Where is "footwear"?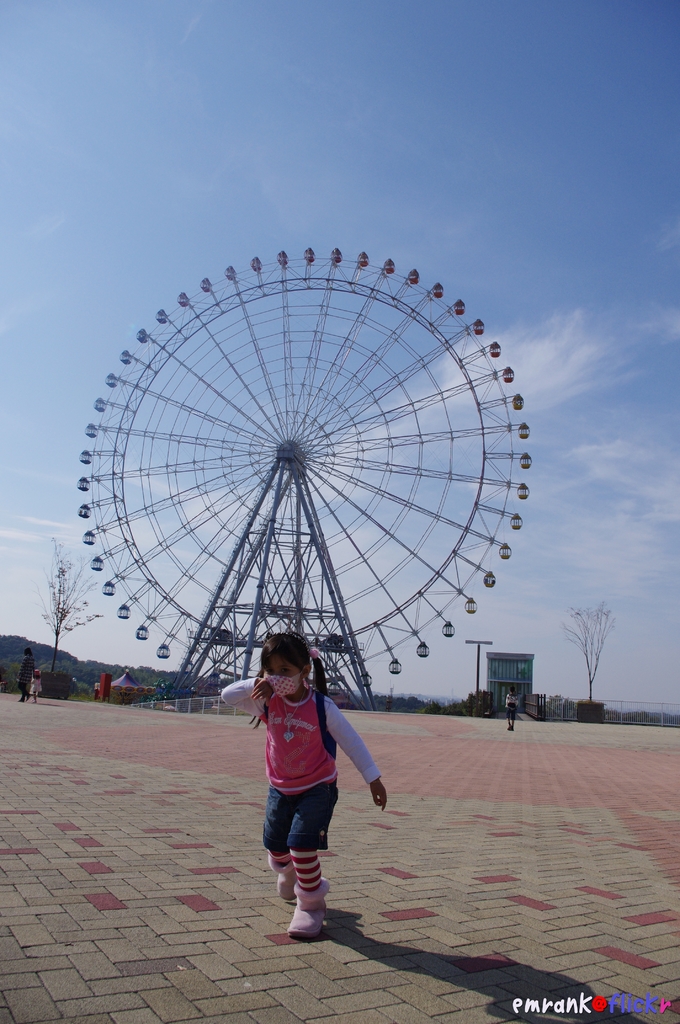
region(287, 881, 325, 937).
